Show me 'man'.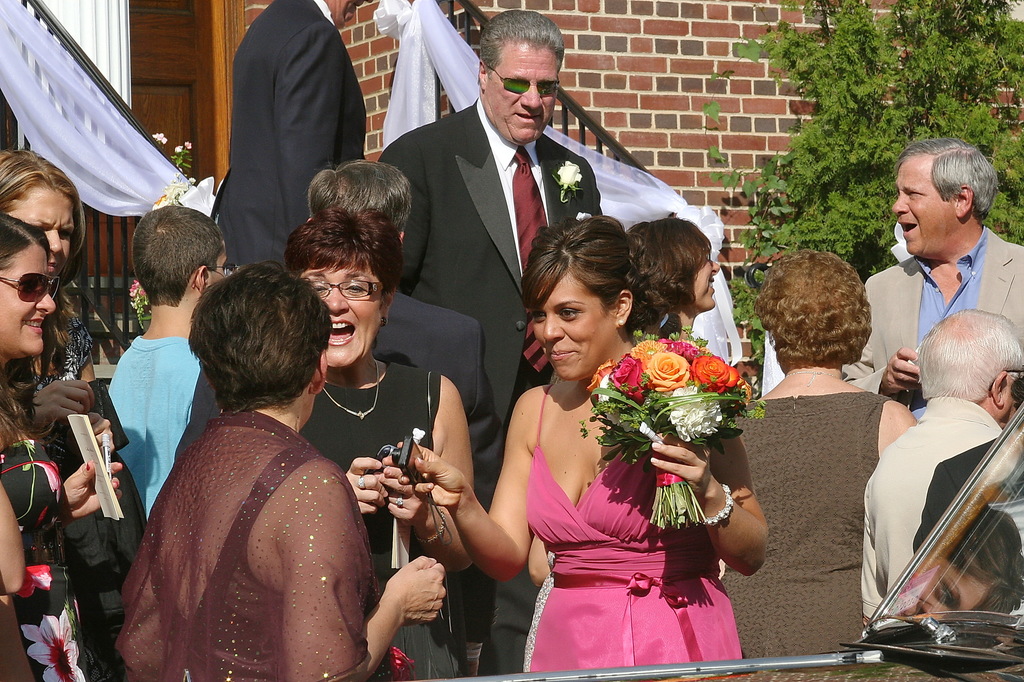
'man' is here: locate(840, 136, 1023, 418).
